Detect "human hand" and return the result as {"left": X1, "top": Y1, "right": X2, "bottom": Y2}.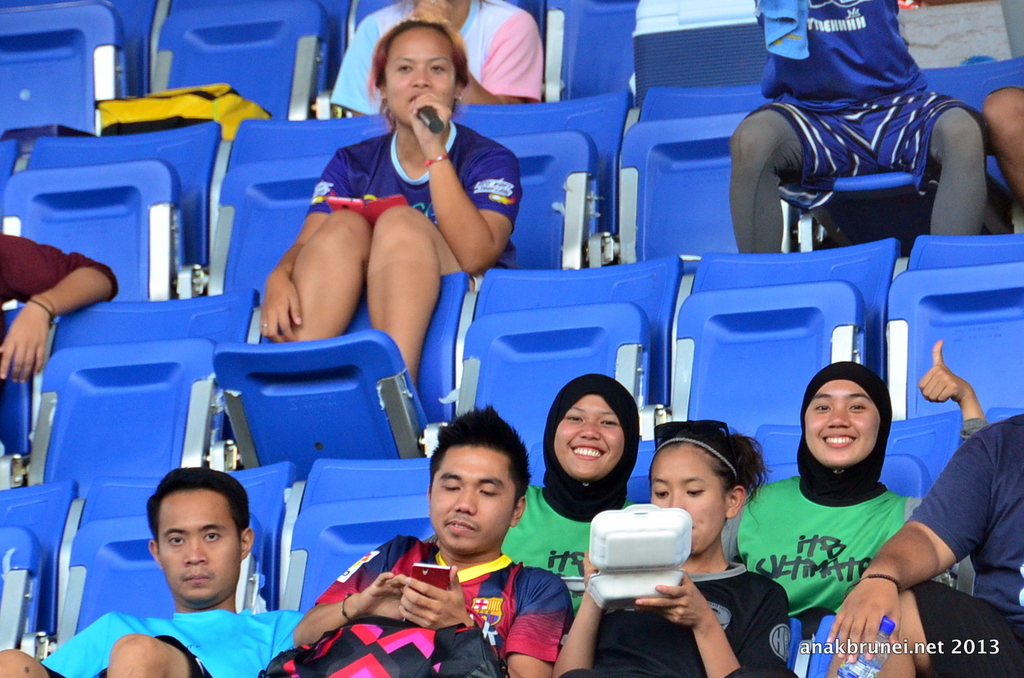
{"left": 406, "top": 90, "right": 453, "bottom": 142}.
